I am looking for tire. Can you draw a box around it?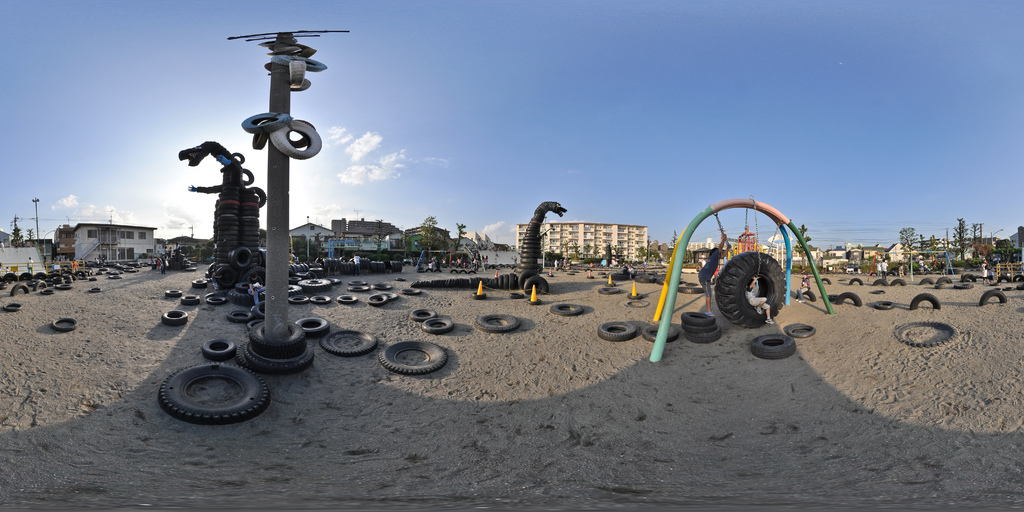
Sure, the bounding box is x1=952, y1=282, x2=973, y2=290.
